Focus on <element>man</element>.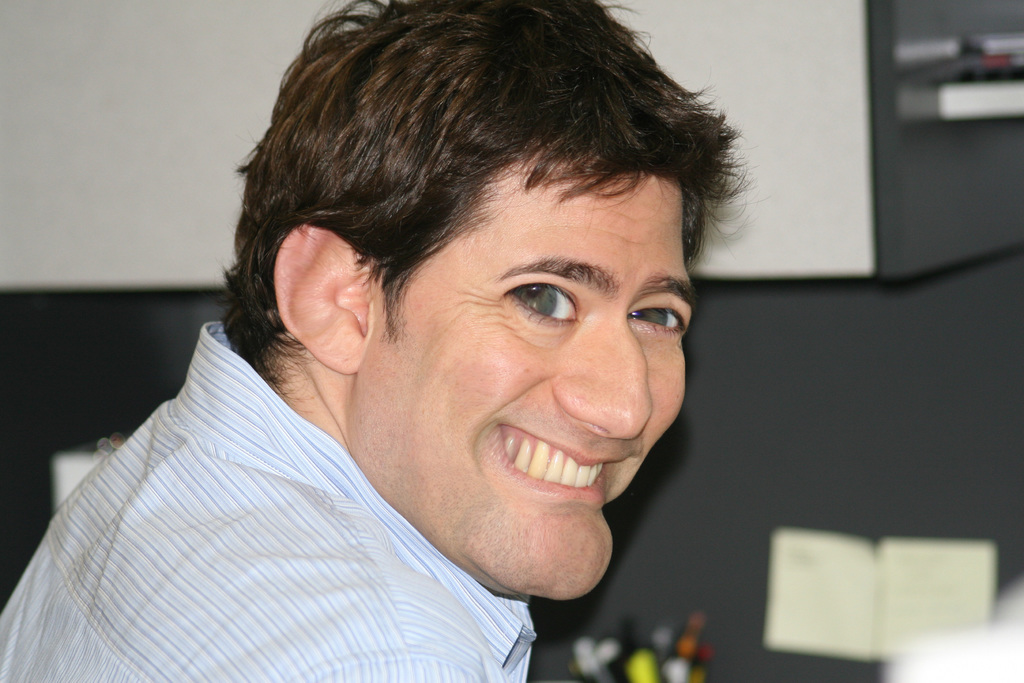
Focused at 42/20/822/677.
